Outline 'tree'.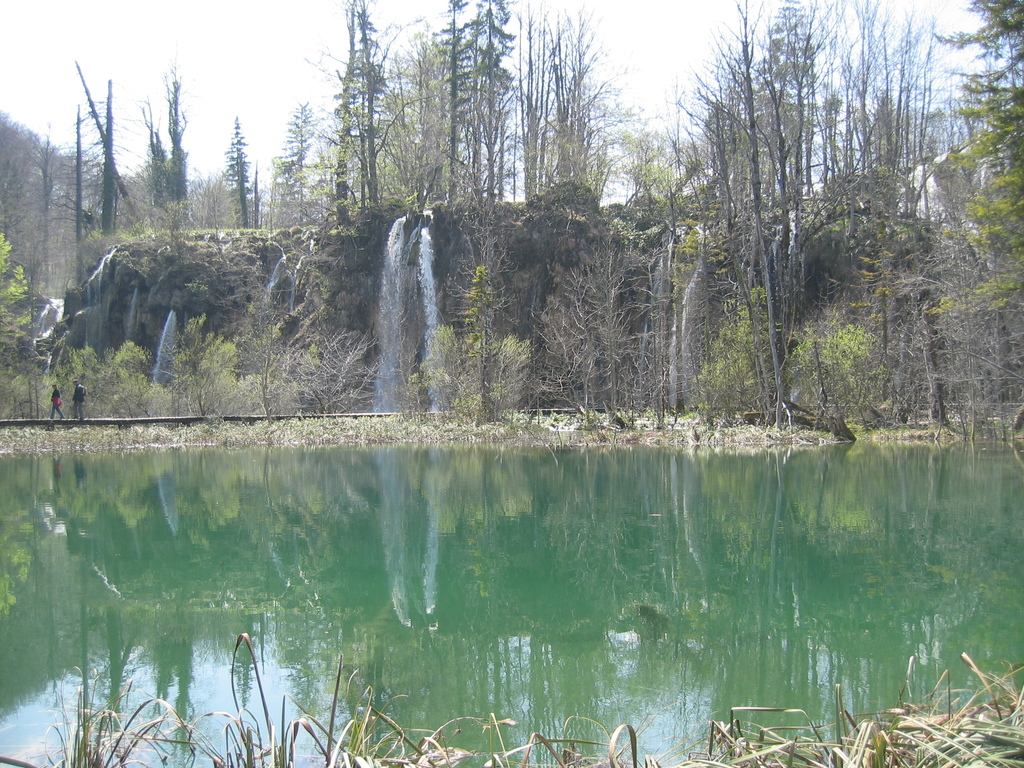
Outline: locate(396, 20, 449, 214).
